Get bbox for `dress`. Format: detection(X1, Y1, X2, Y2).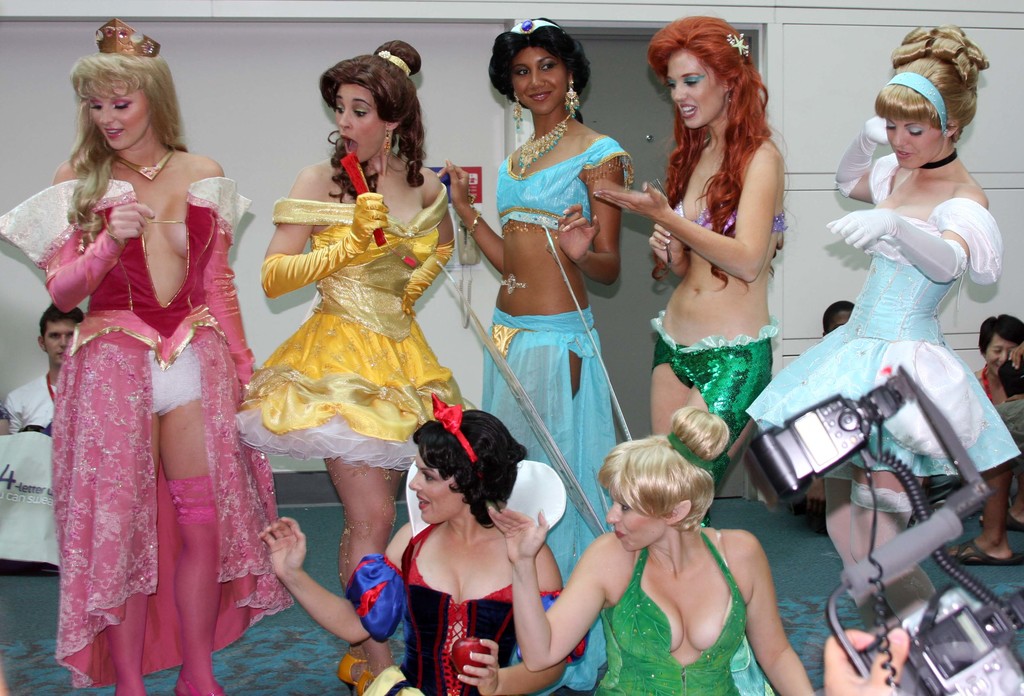
detection(401, 517, 585, 695).
